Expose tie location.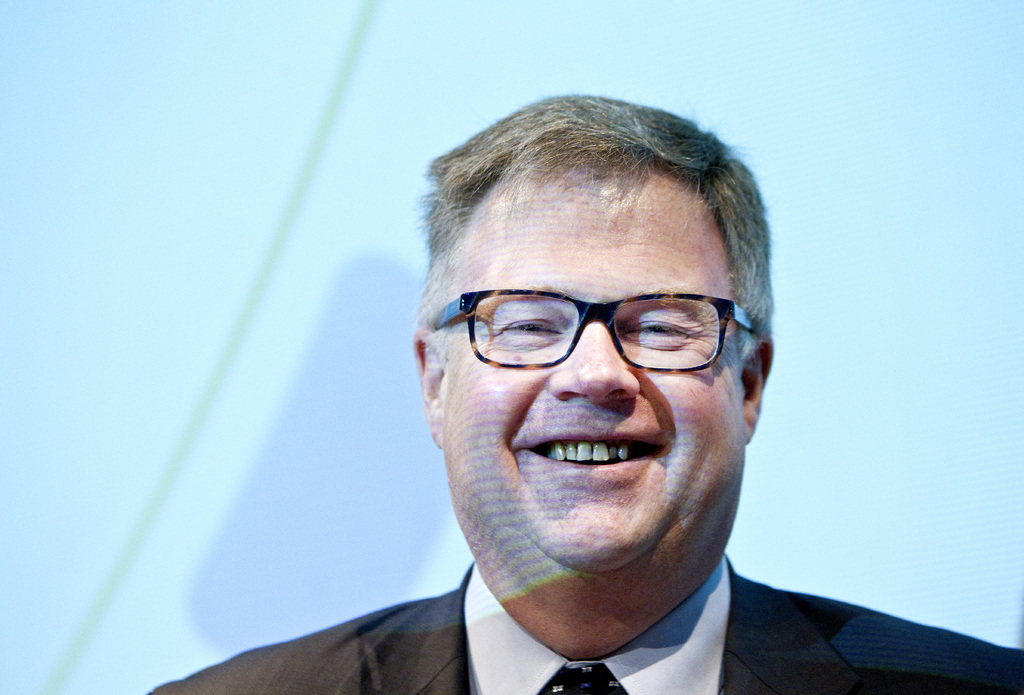
Exposed at detection(539, 660, 626, 694).
